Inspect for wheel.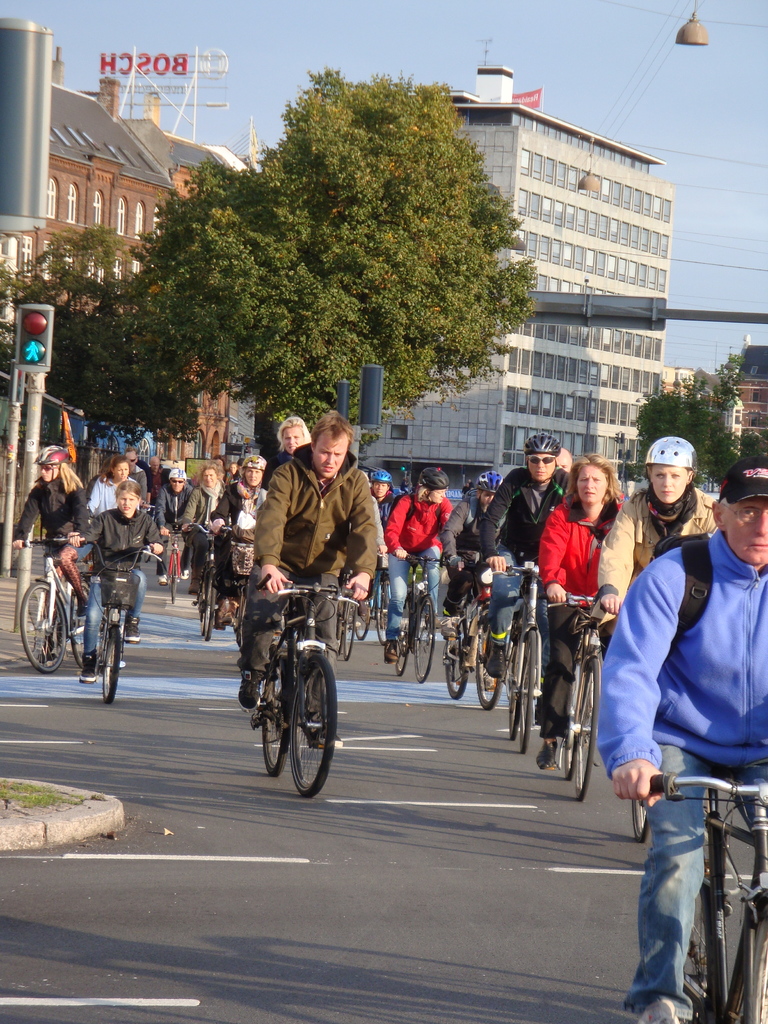
Inspection: bbox=[104, 627, 122, 703].
